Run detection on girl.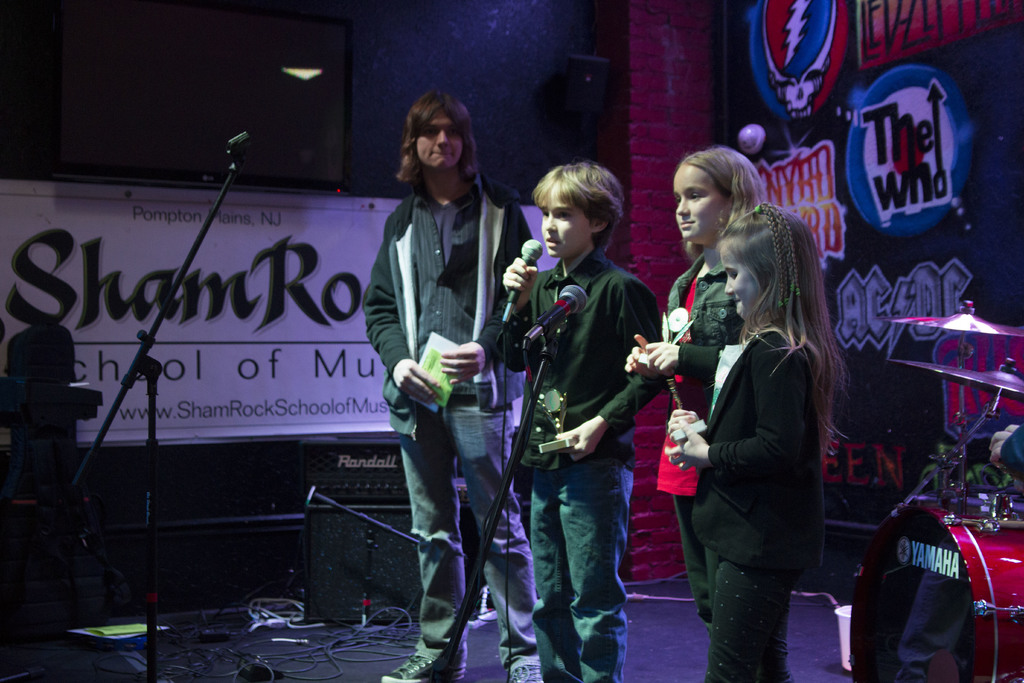
Result: <region>664, 201, 858, 682</region>.
